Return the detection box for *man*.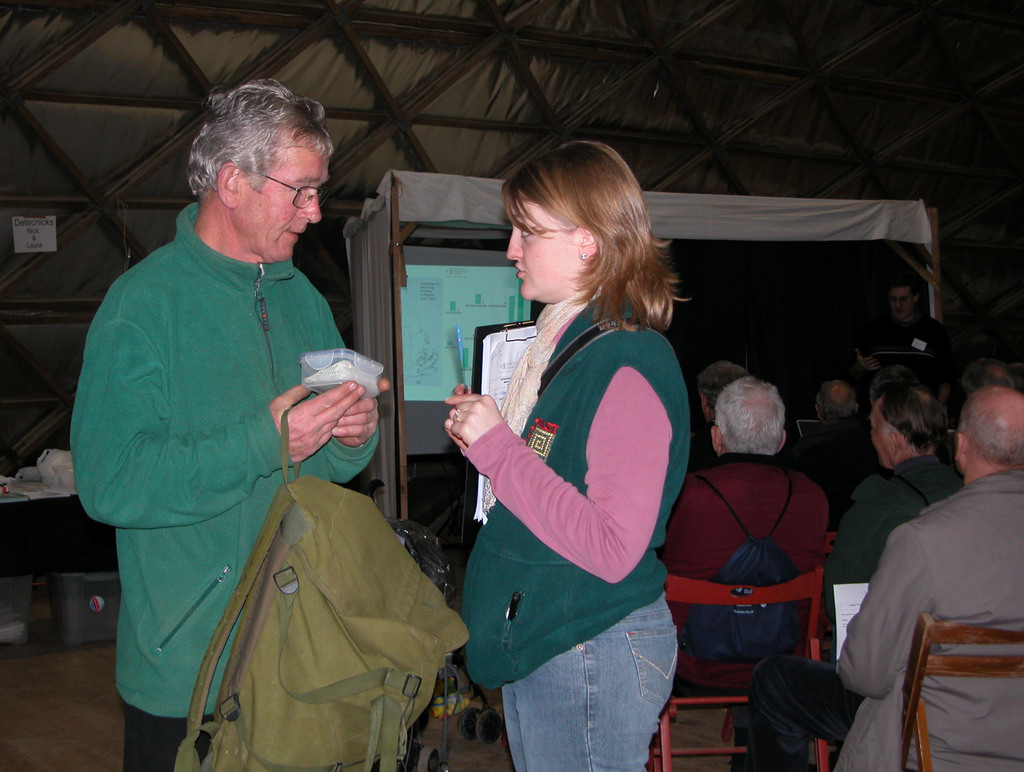
pyautogui.locateOnScreen(67, 58, 407, 762).
